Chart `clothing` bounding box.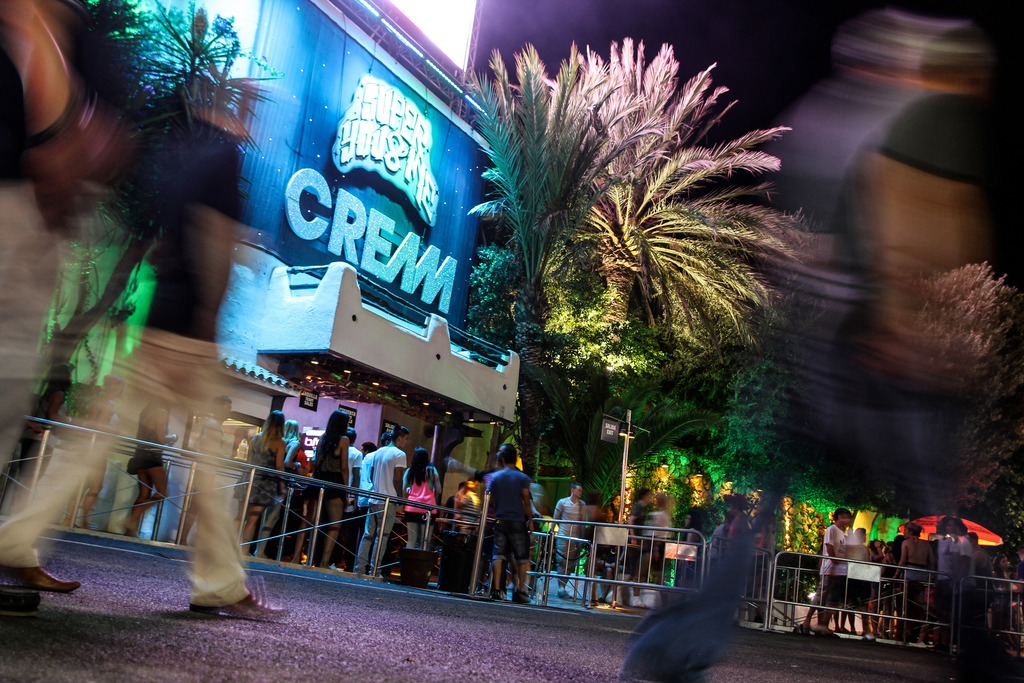
Charted: {"left": 927, "top": 531, "right": 963, "bottom": 594}.
